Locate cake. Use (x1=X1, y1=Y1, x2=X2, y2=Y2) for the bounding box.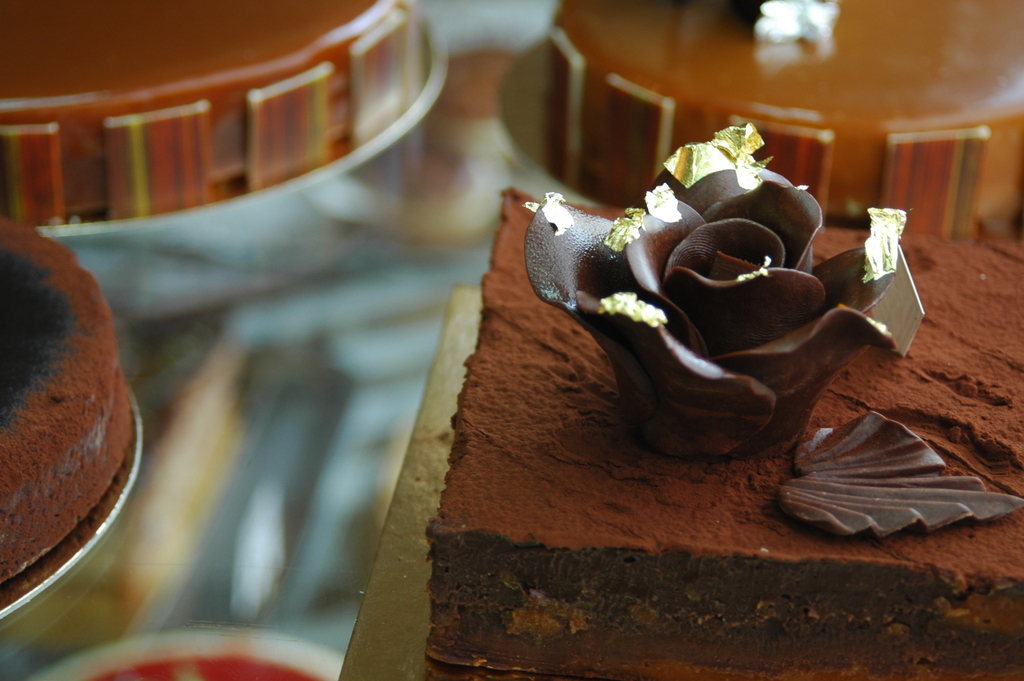
(x1=0, y1=214, x2=134, y2=580).
